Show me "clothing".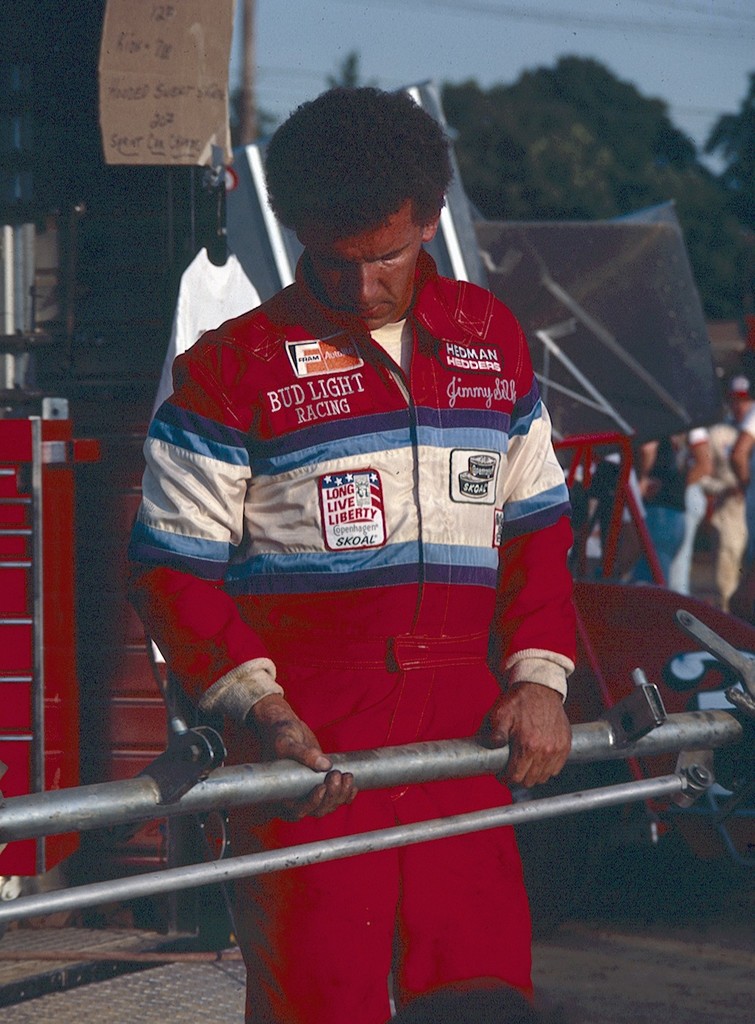
"clothing" is here: [698,410,752,614].
